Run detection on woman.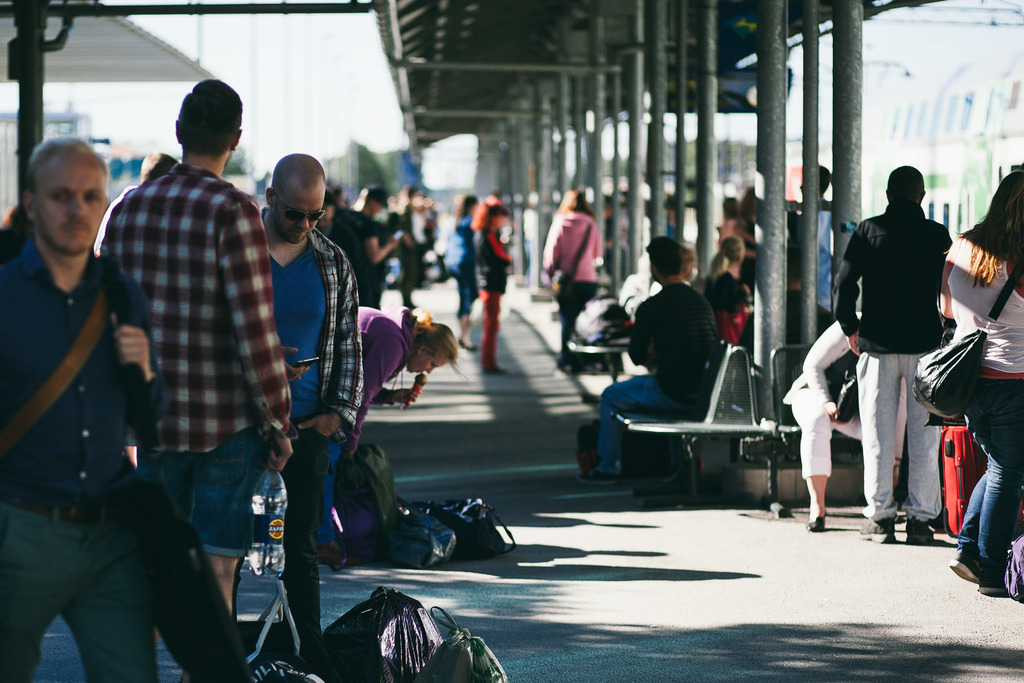
Result: box(468, 201, 518, 377).
